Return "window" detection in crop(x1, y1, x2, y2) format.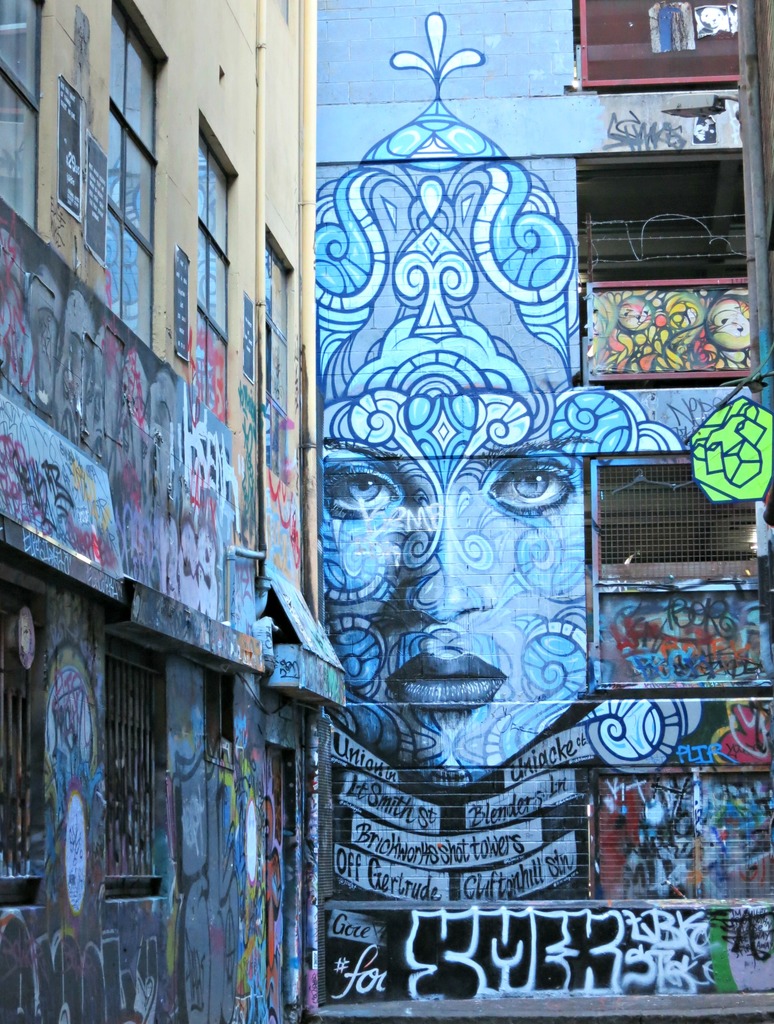
crop(264, 244, 288, 420).
